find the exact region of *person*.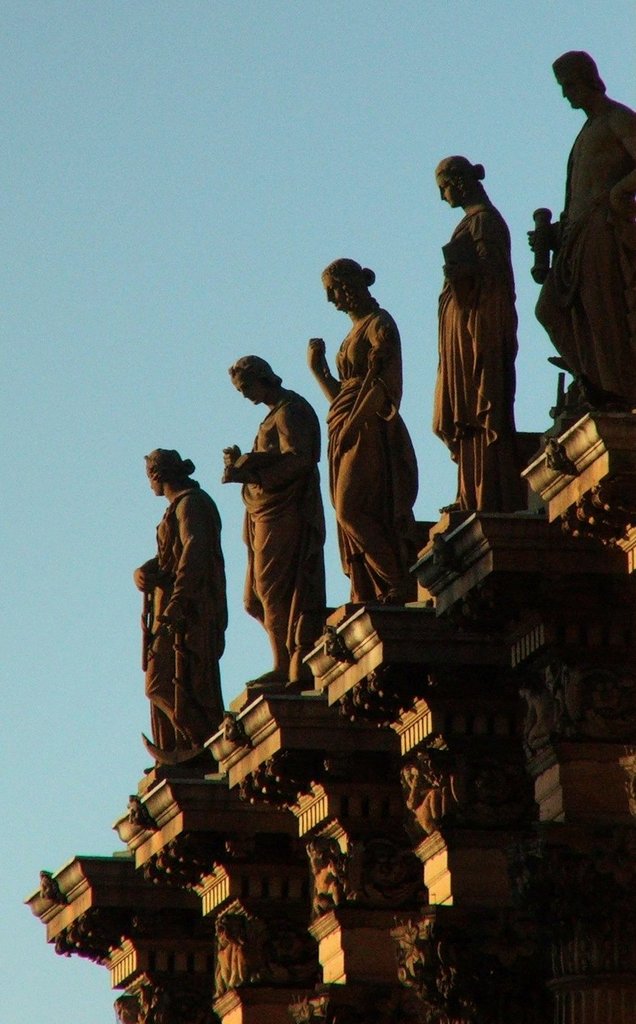
Exact region: Rect(534, 52, 635, 415).
